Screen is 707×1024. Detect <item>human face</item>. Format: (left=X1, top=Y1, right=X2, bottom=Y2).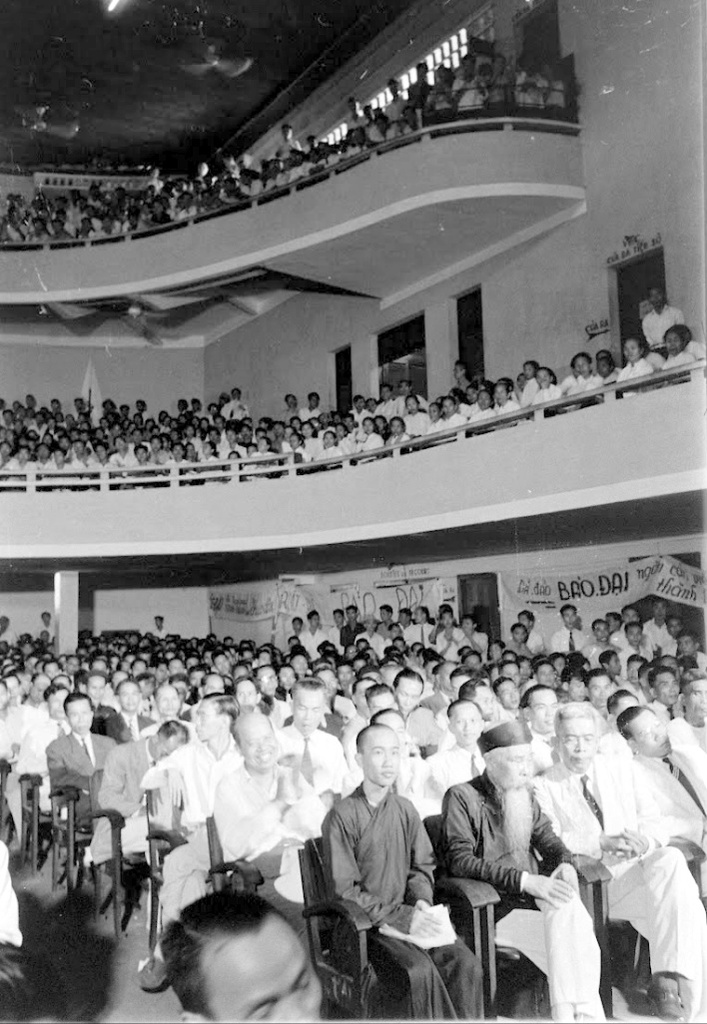
(left=484, top=739, right=539, bottom=859).
